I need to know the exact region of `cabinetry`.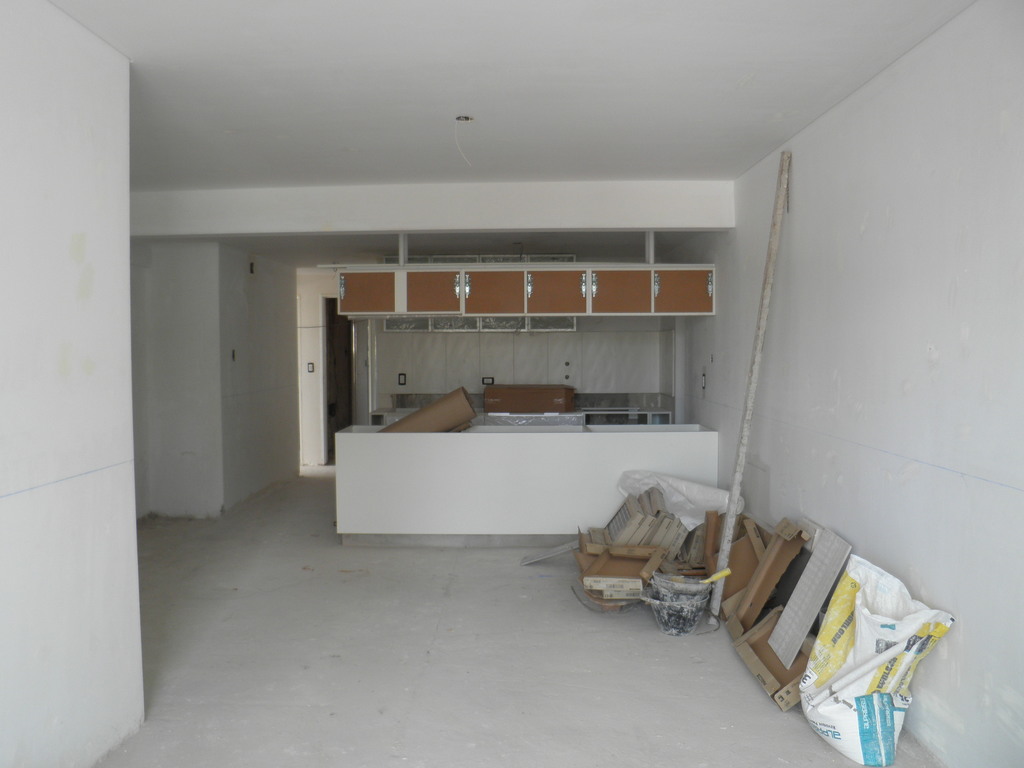
Region: {"x1": 411, "y1": 271, "x2": 529, "y2": 318}.
